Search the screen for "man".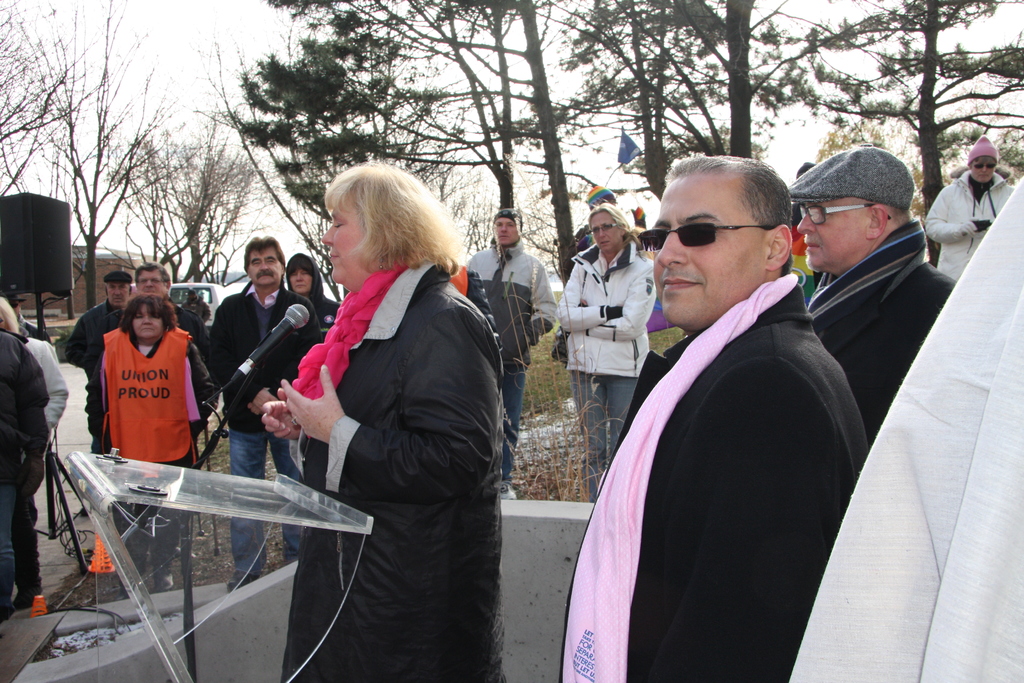
Found at l=572, t=181, r=647, b=254.
